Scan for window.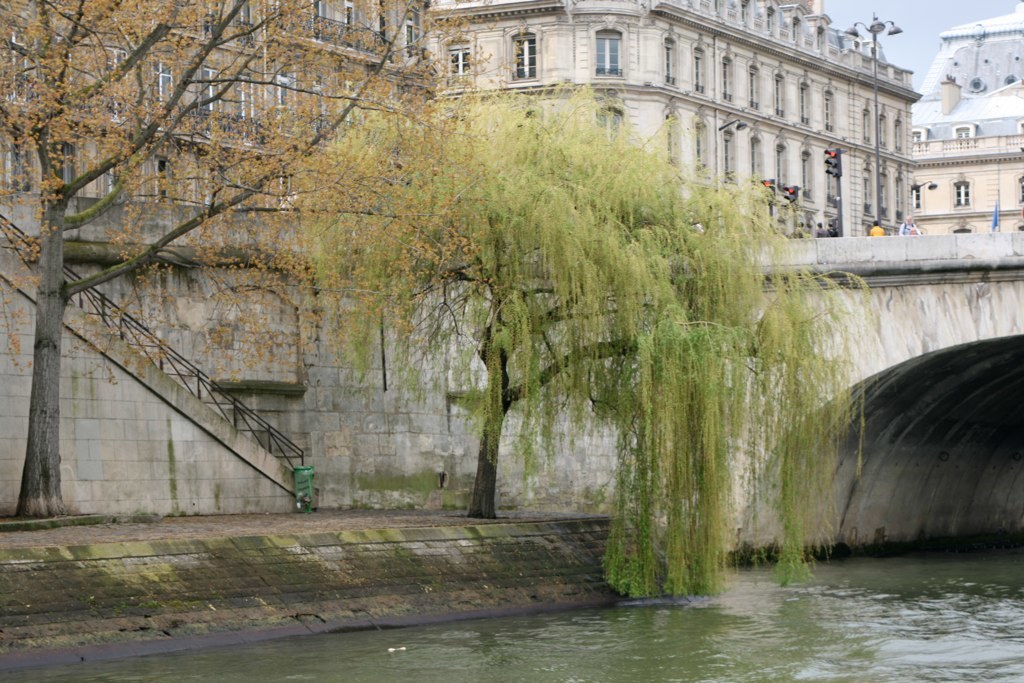
Scan result: pyautogui.locateOnScreen(280, 161, 298, 212).
